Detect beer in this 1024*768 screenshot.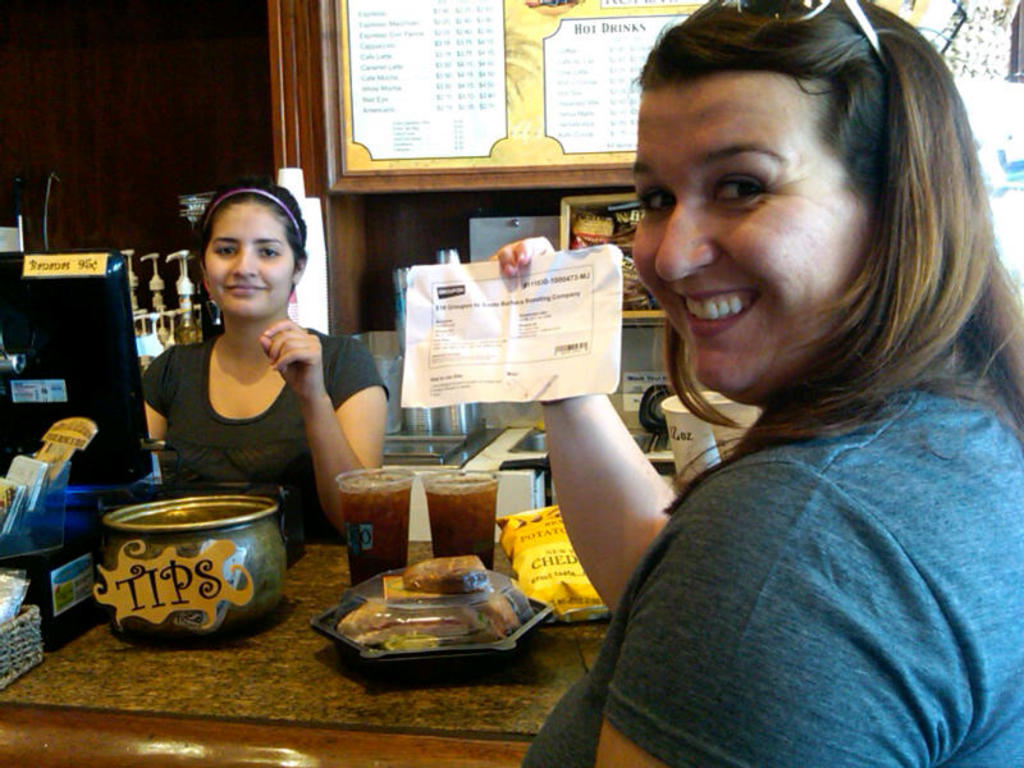
Detection: {"x1": 342, "y1": 454, "x2": 410, "y2": 586}.
